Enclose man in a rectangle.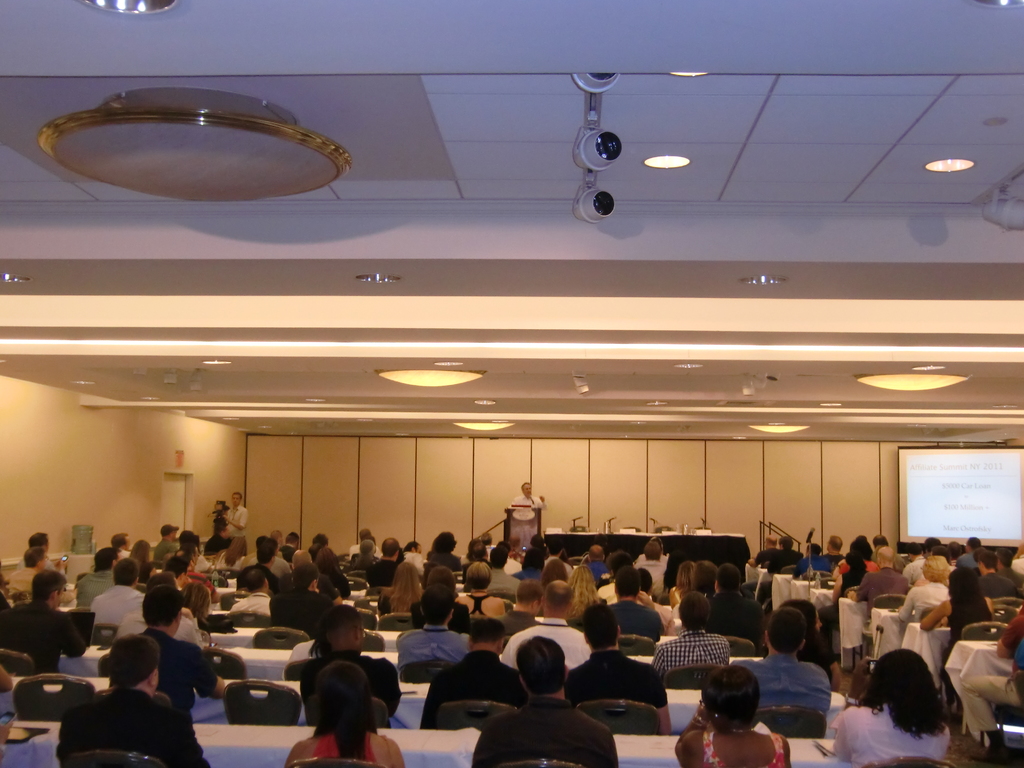
(left=115, top=568, right=205, bottom=649).
